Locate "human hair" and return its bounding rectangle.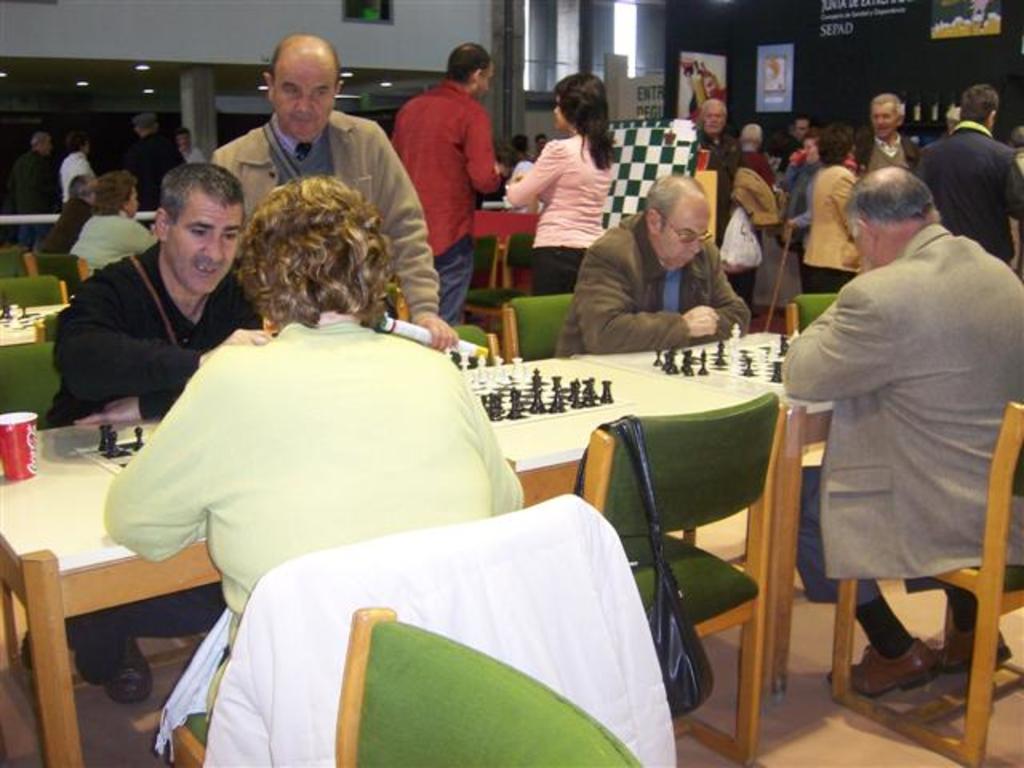
[819, 125, 856, 168].
